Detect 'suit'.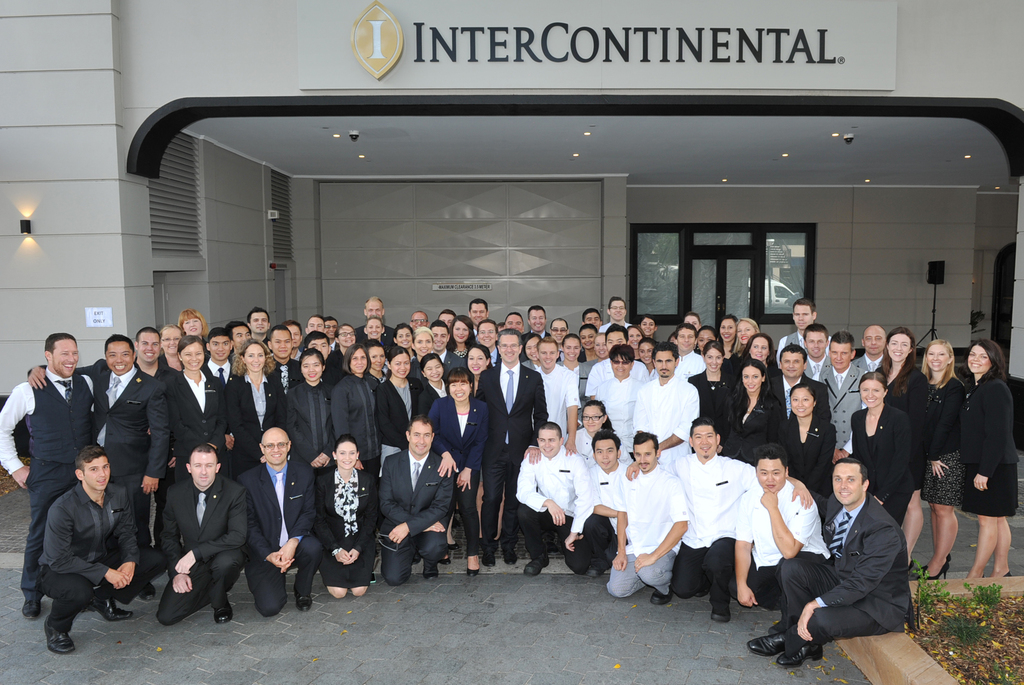
Detected at rect(312, 466, 374, 562).
